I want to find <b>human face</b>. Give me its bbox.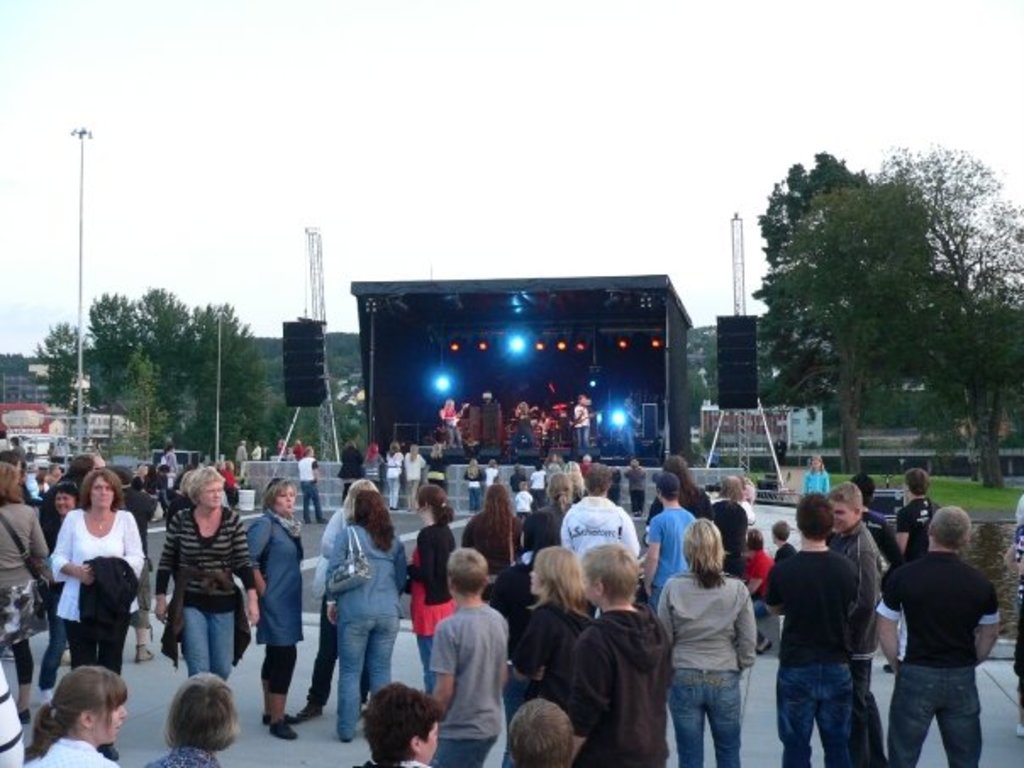
crop(271, 483, 297, 515).
